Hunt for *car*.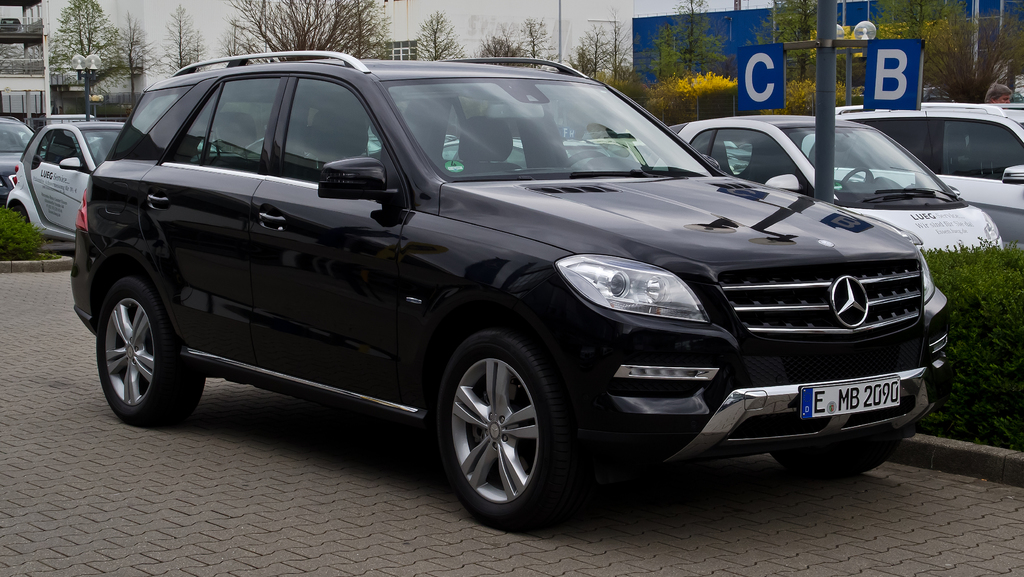
Hunted down at Rect(54, 63, 954, 508).
